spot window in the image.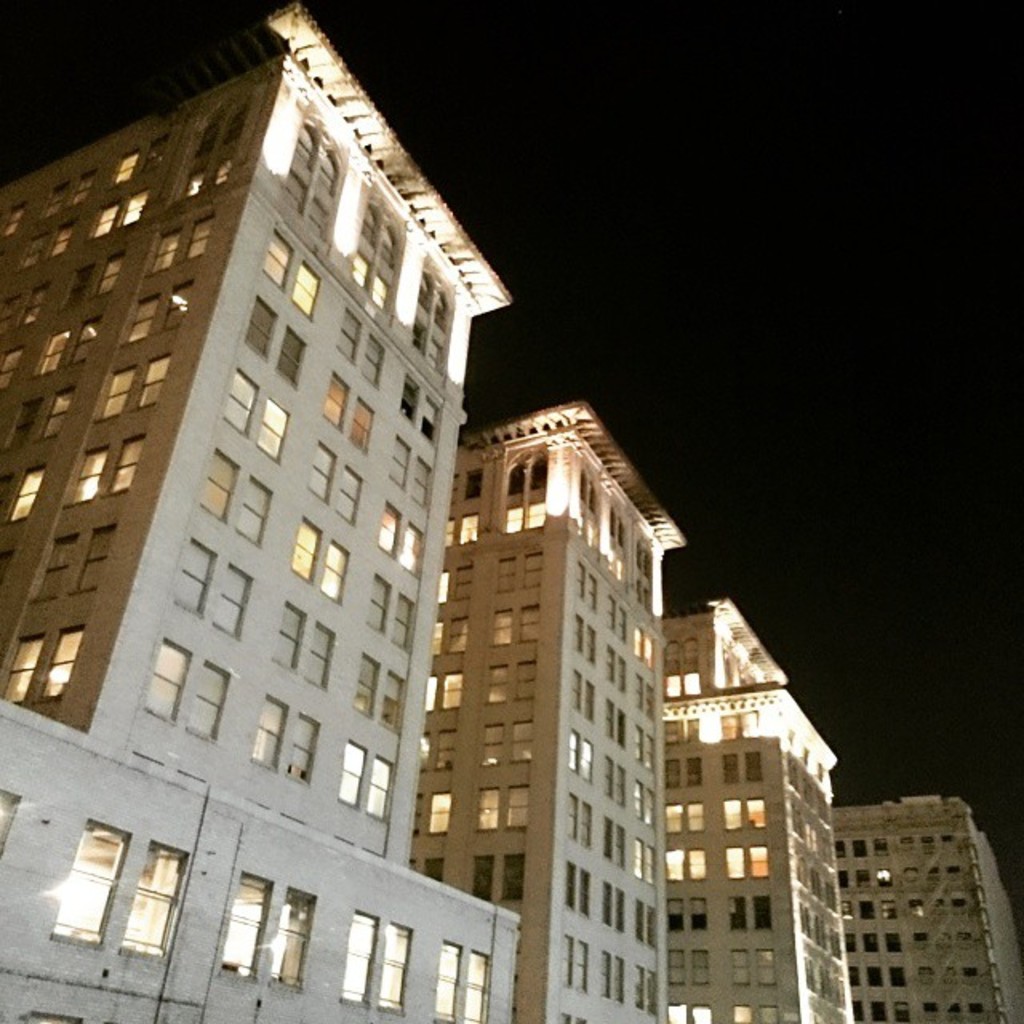
window found at <region>266, 885, 320, 1000</region>.
